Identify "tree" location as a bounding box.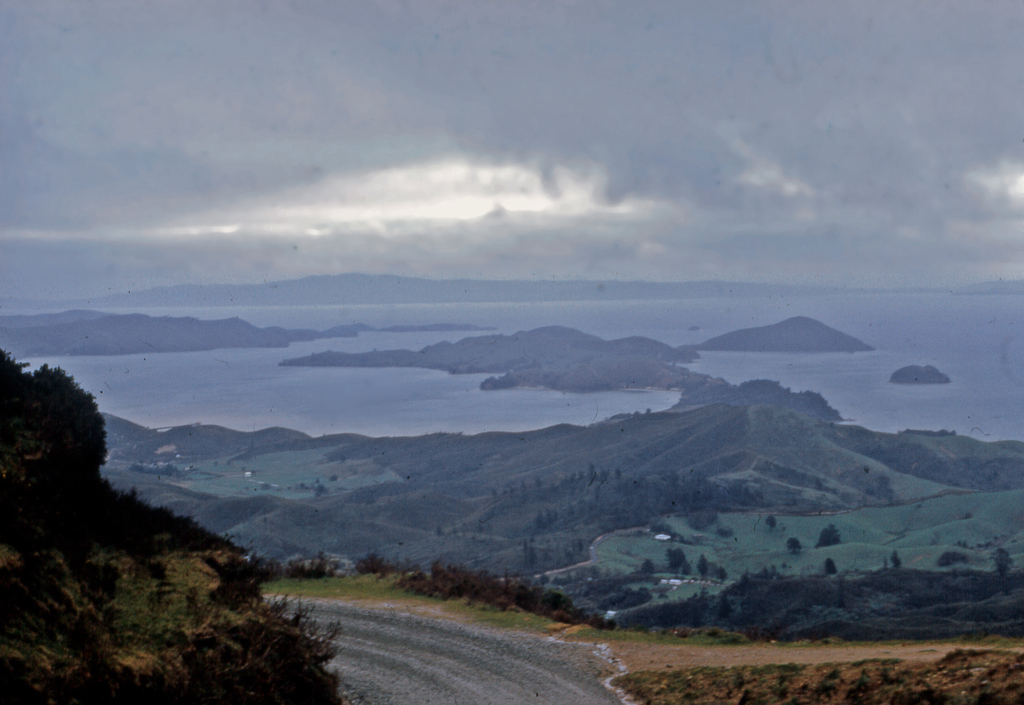
[637,558,656,579].
